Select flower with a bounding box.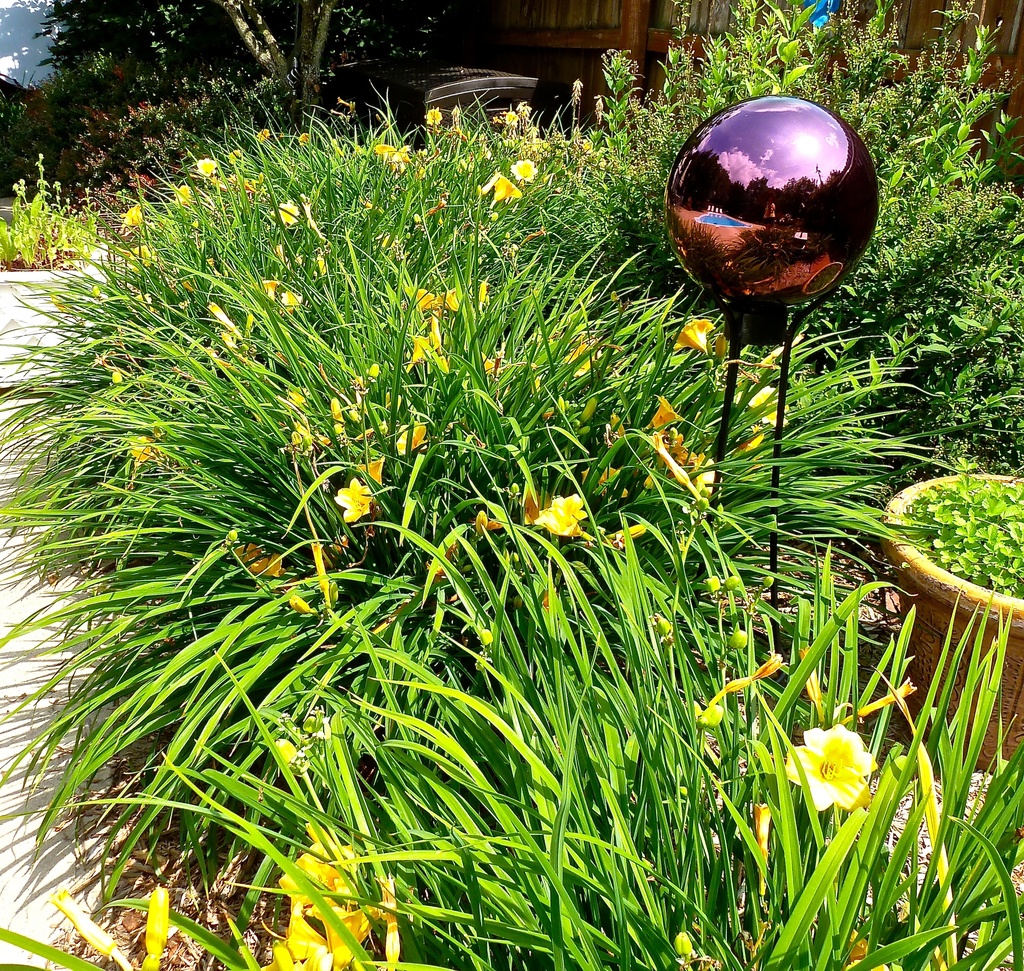
269:915:340:970.
